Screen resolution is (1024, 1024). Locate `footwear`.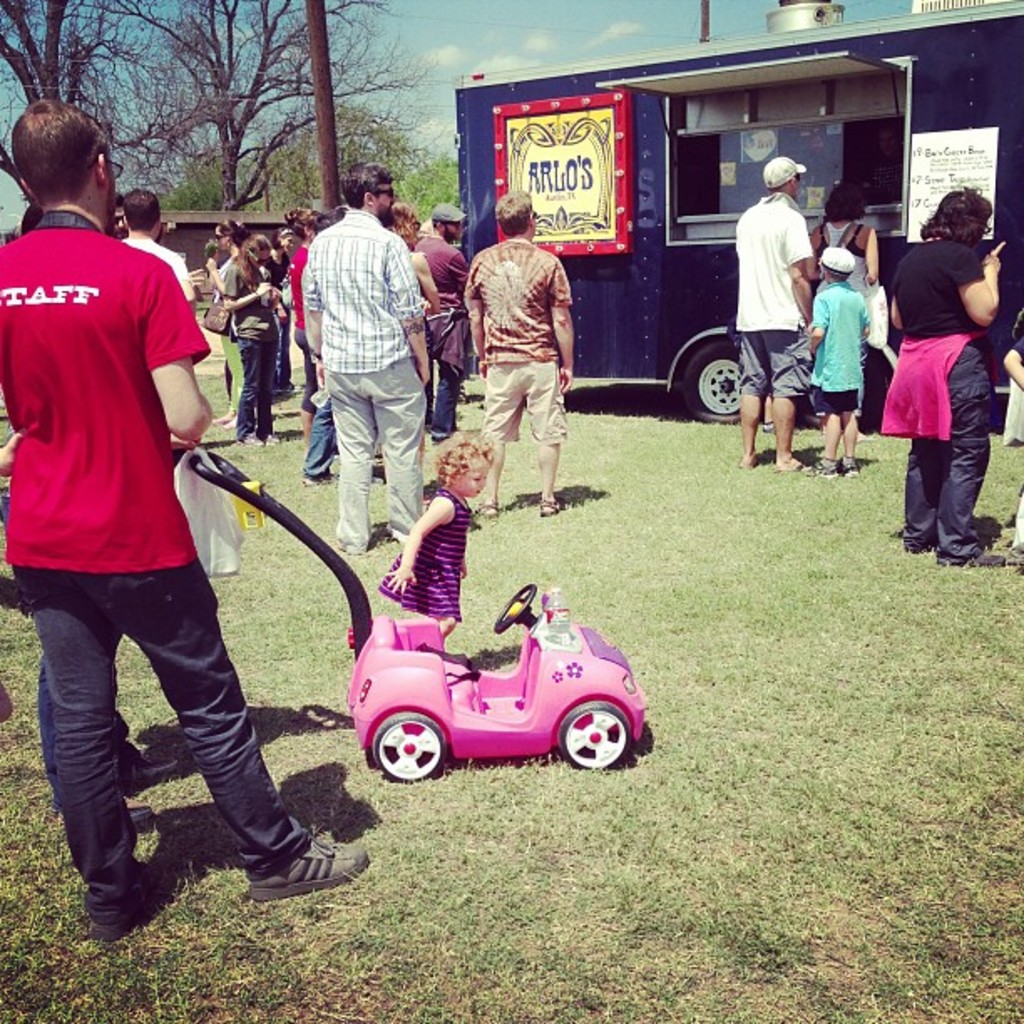
region(537, 497, 572, 515).
